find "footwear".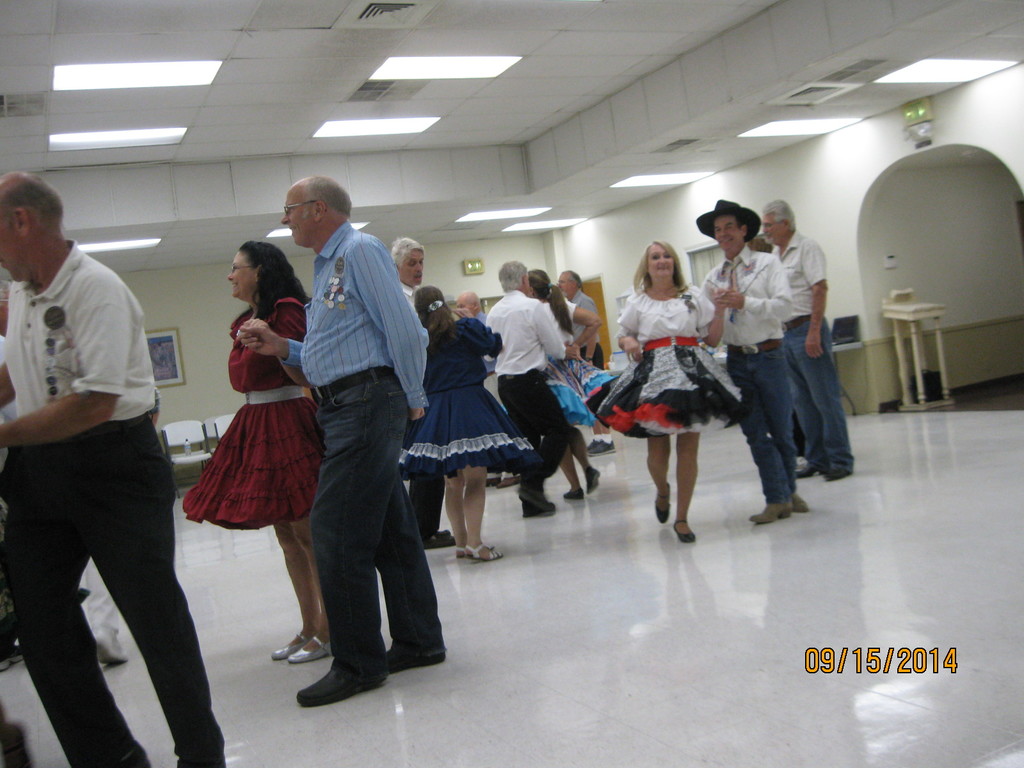
[588, 467, 602, 495].
